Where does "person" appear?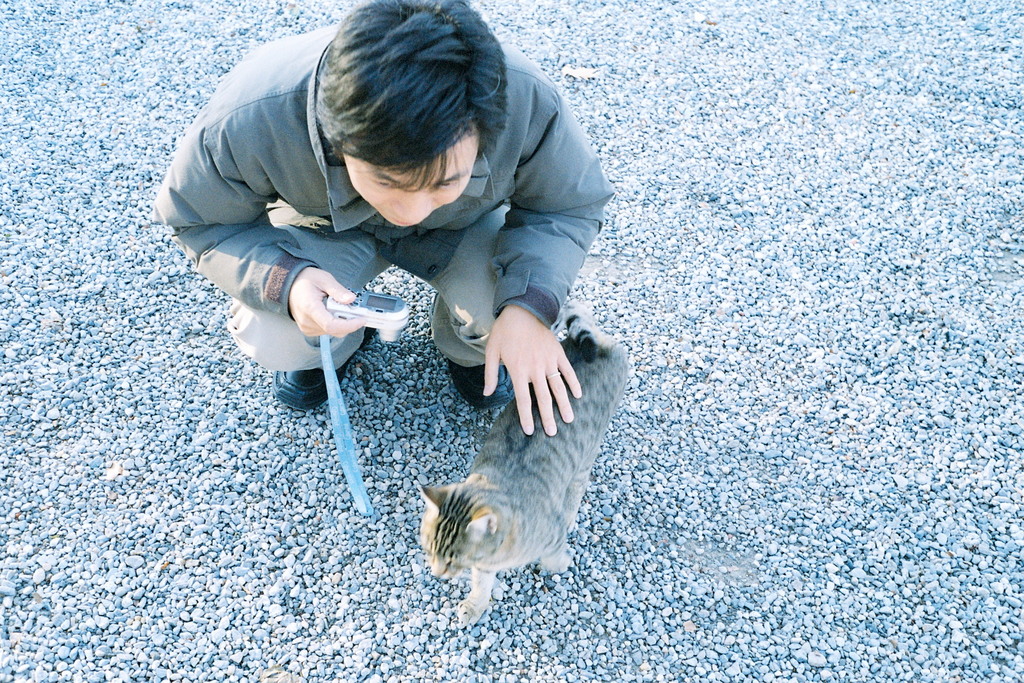
Appears at [x1=148, y1=0, x2=612, y2=440].
